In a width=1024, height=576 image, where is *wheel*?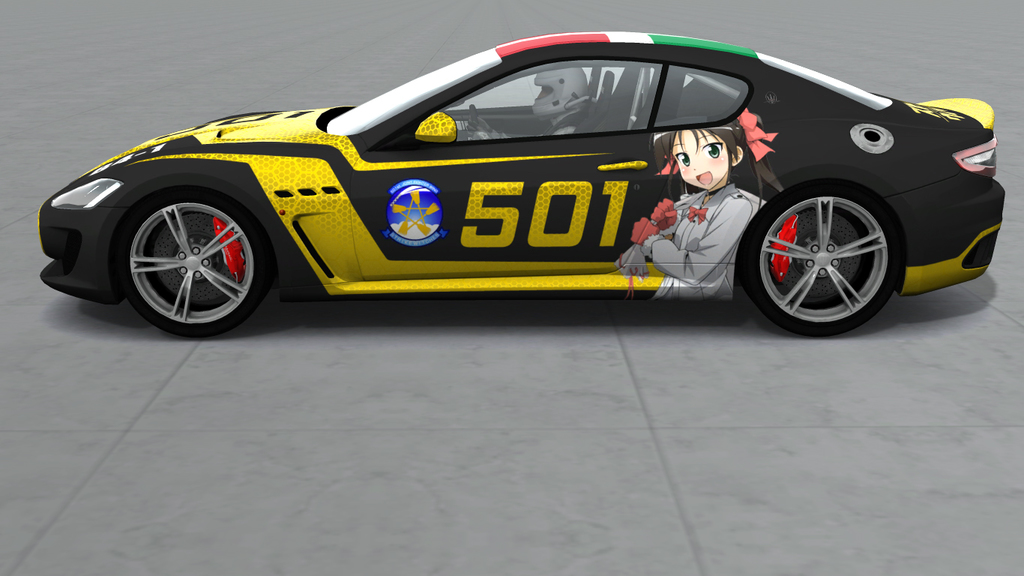
<bbox>751, 169, 909, 318</bbox>.
